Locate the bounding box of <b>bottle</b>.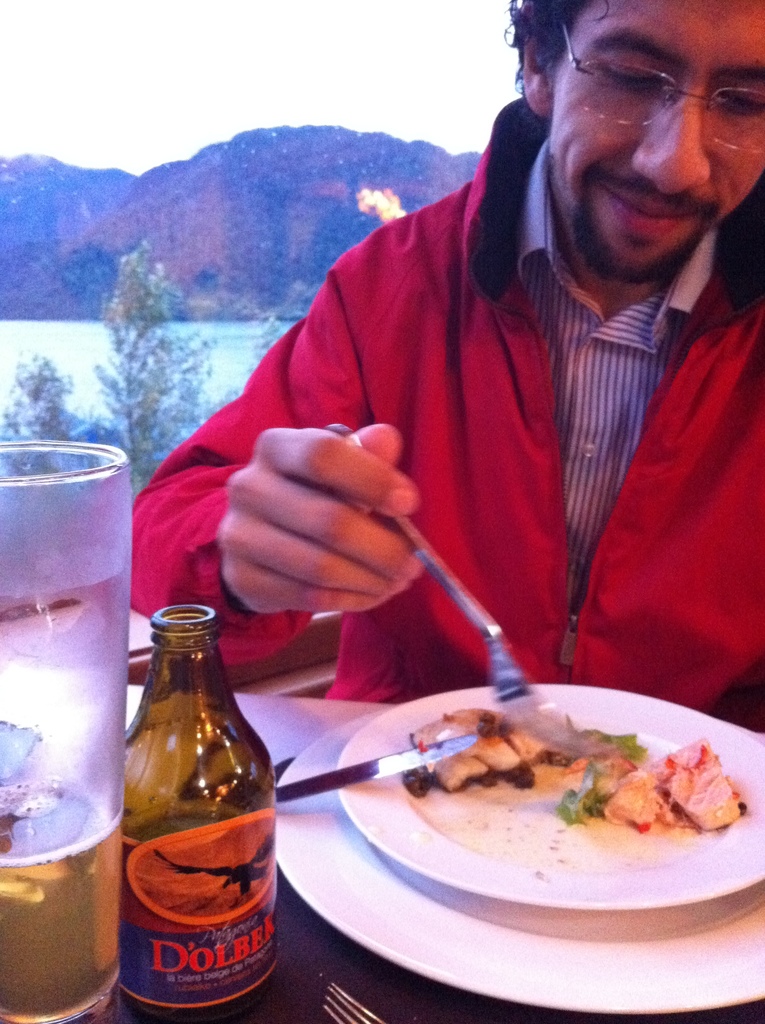
Bounding box: {"left": 99, "top": 580, "right": 289, "bottom": 999}.
